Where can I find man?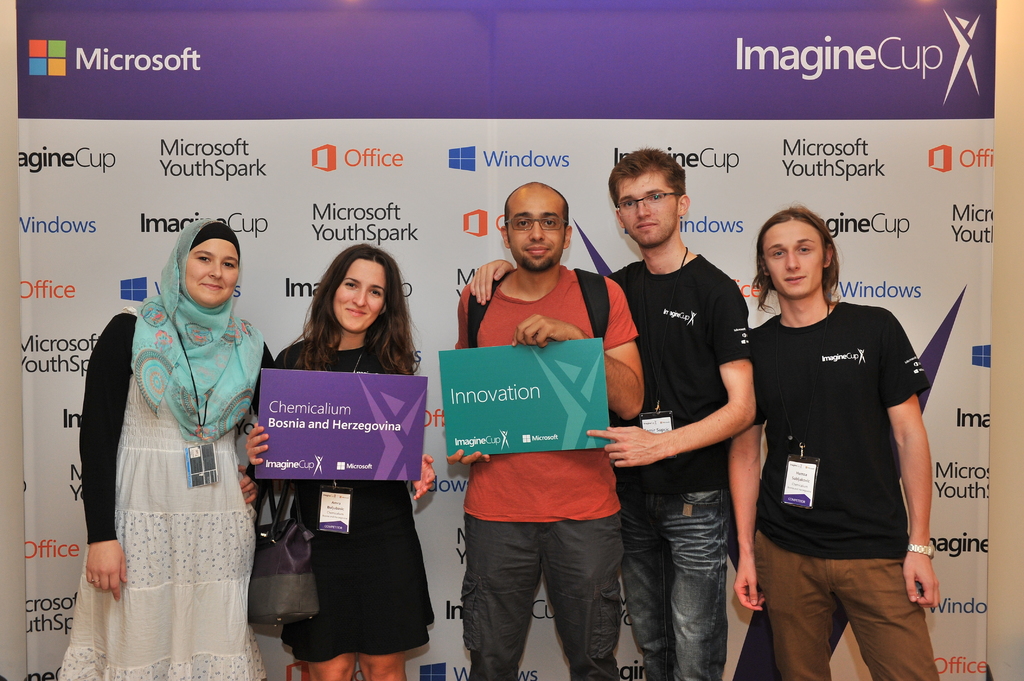
You can find it at bbox(470, 149, 753, 680).
